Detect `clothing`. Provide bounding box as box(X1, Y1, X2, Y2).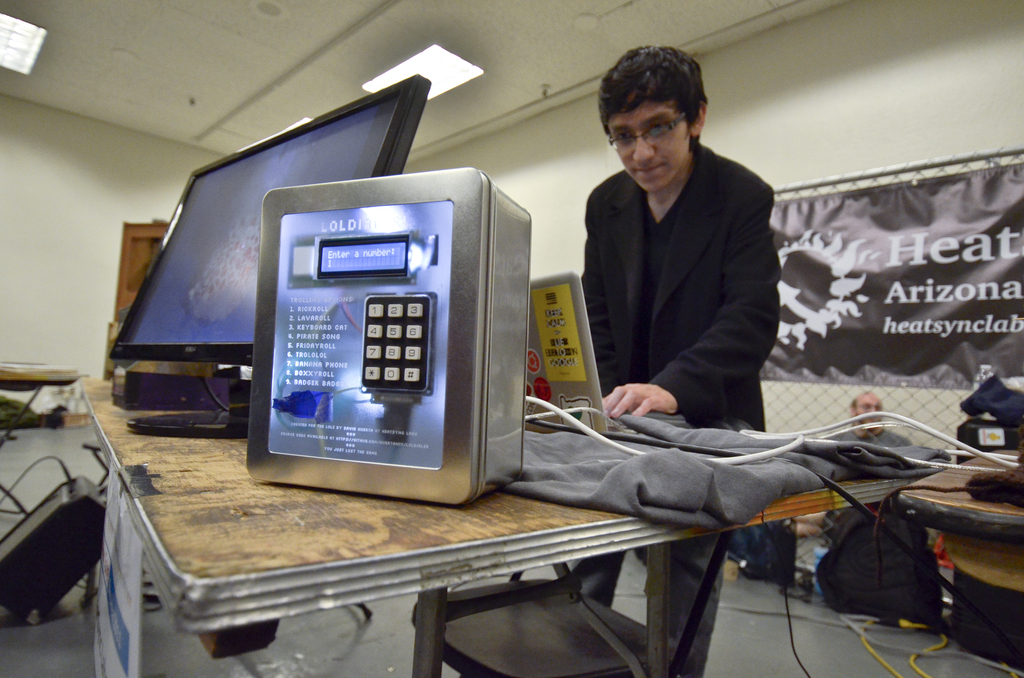
box(576, 139, 785, 677).
